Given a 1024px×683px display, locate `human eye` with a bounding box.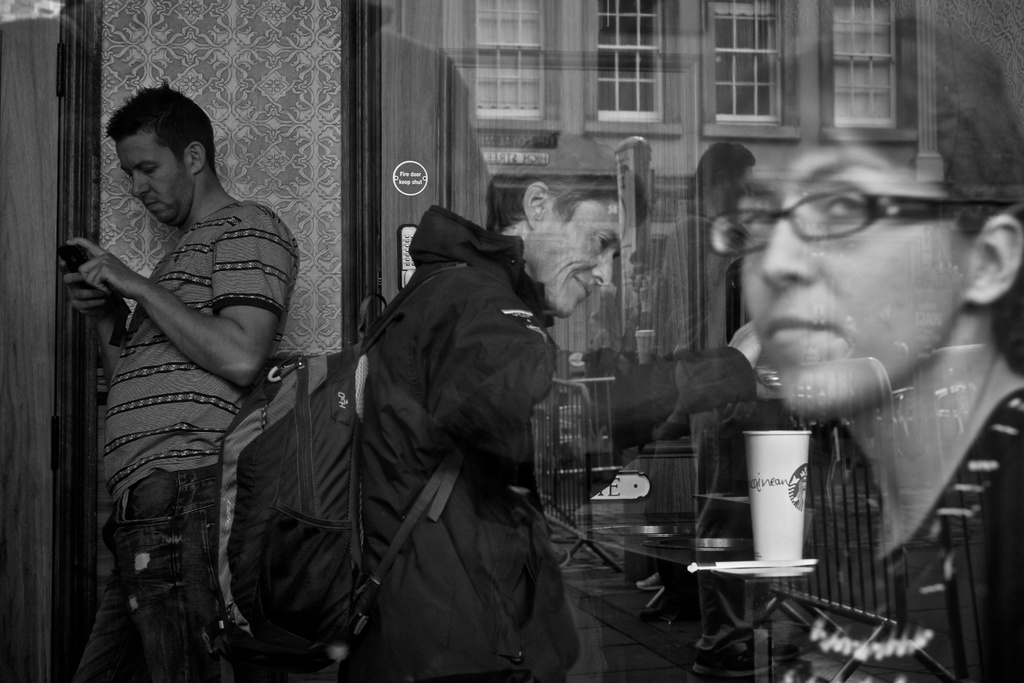
Located: box(820, 191, 867, 213).
